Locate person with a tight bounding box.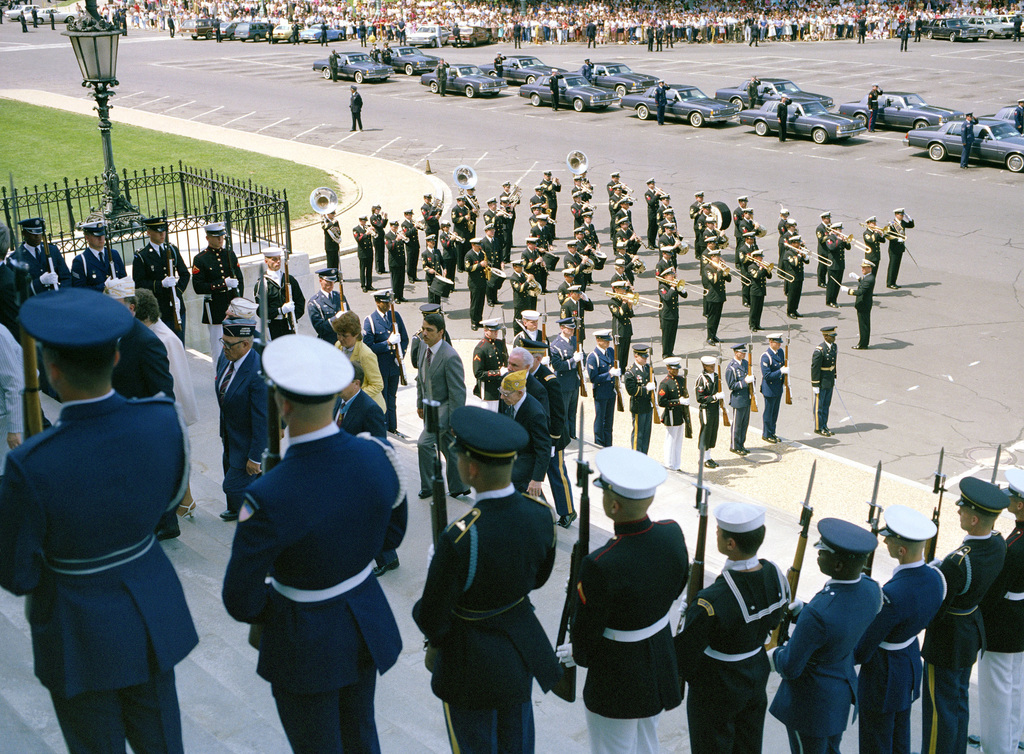
{"left": 3, "top": 215, "right": 80, "bottom": 298}.
